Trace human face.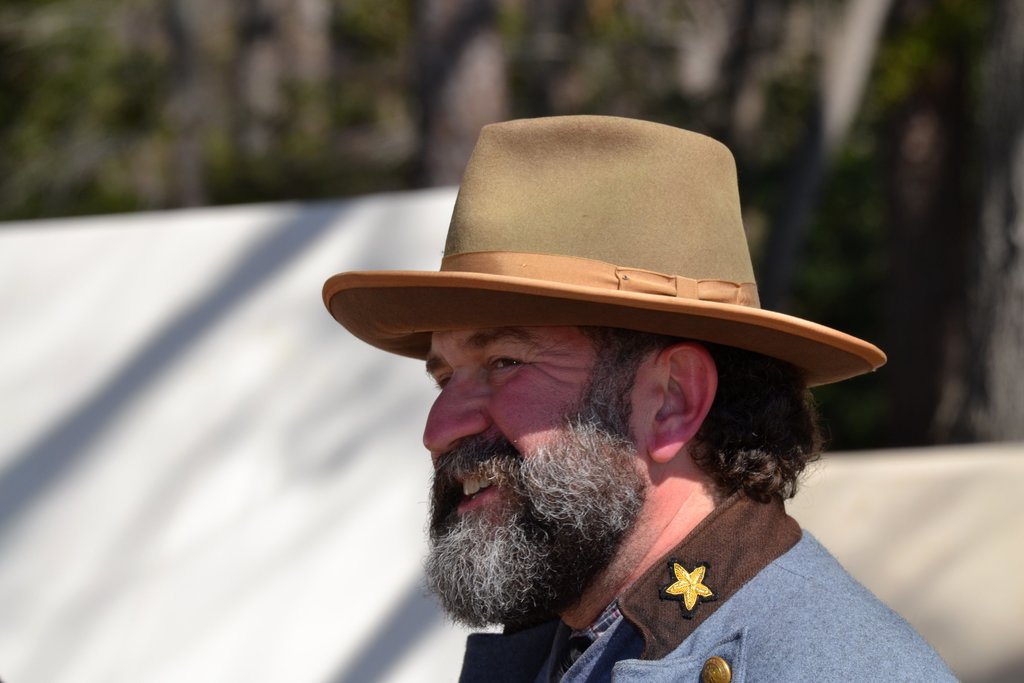
Traced to pyautogui.locateOnScreen(425, 324, 652, 599).
